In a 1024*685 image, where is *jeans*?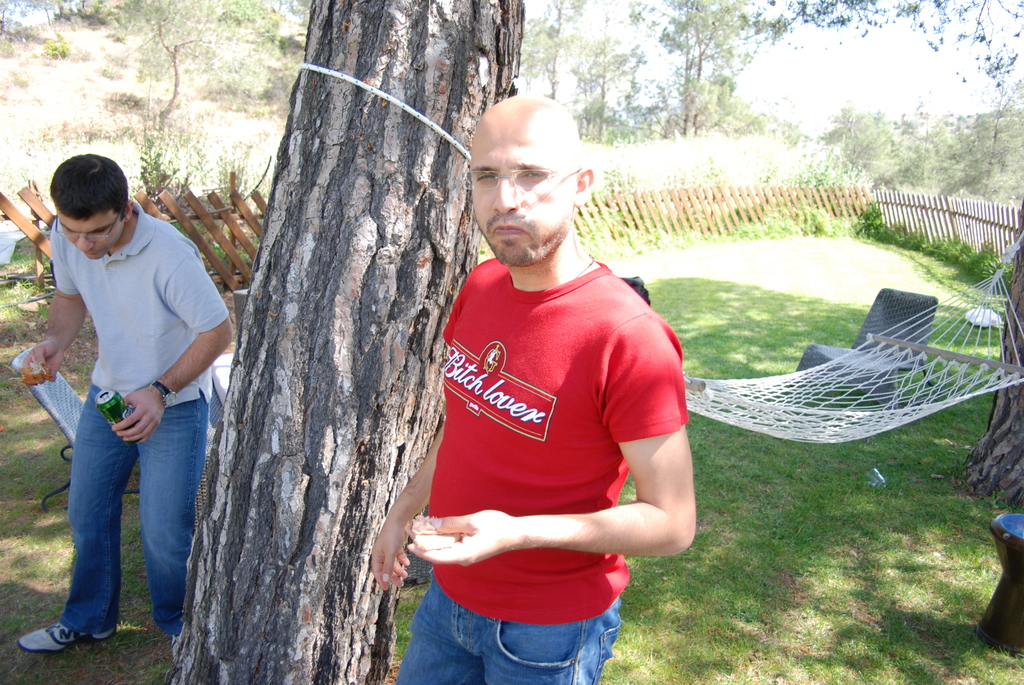
BBox(60, 384, 217, 631).
